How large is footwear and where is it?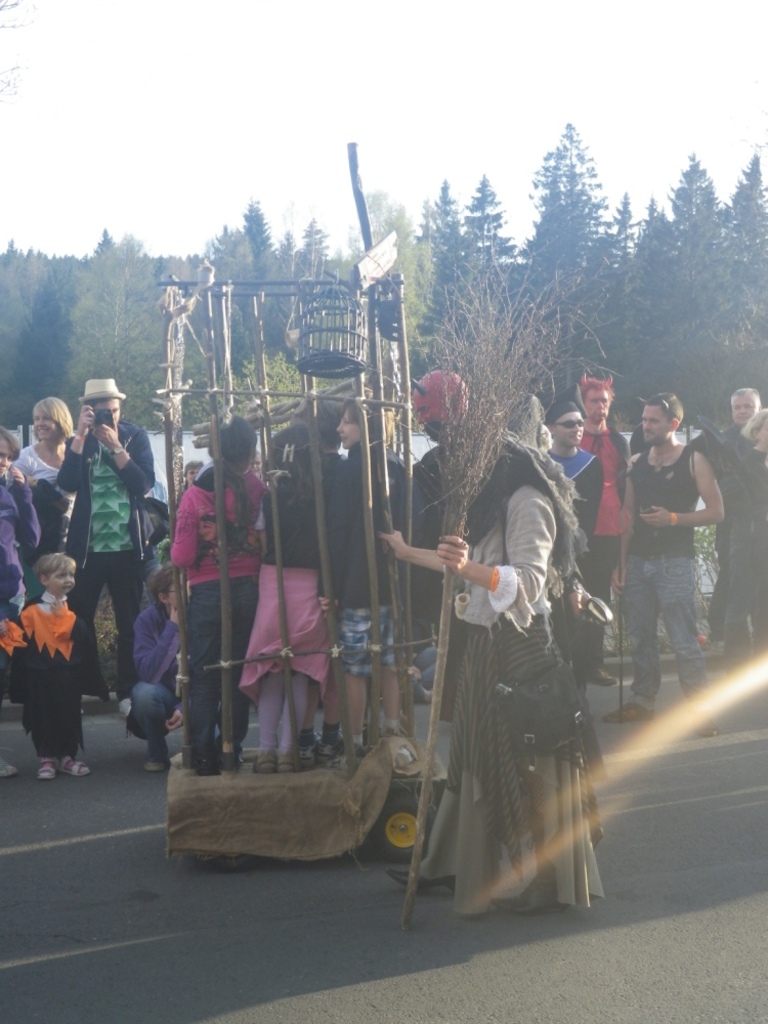
Bounding box: x1=0 y1=755 x2=19 y2=779.
